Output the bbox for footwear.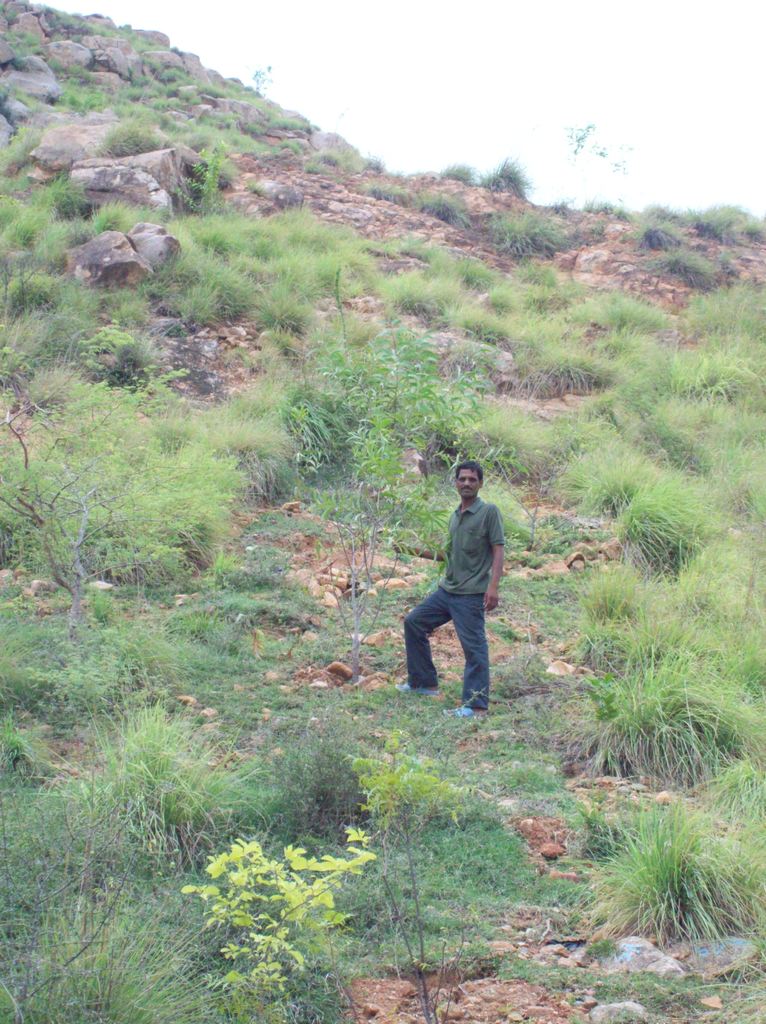
[391,677,447,702].
